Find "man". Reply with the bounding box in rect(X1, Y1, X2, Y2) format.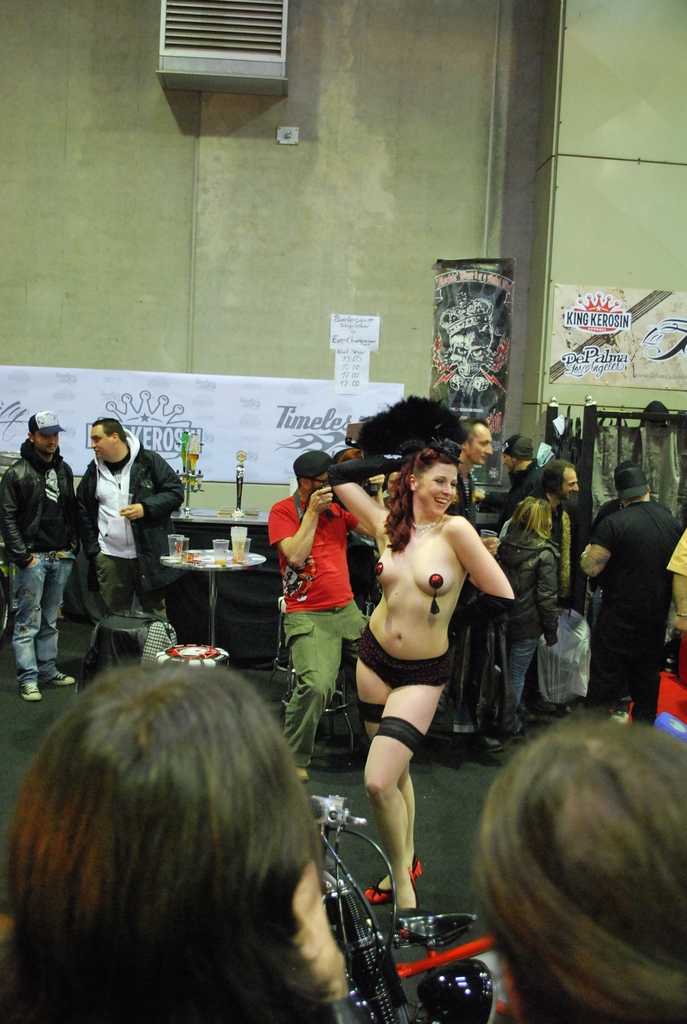
rect(72, 416, 184, 666).
